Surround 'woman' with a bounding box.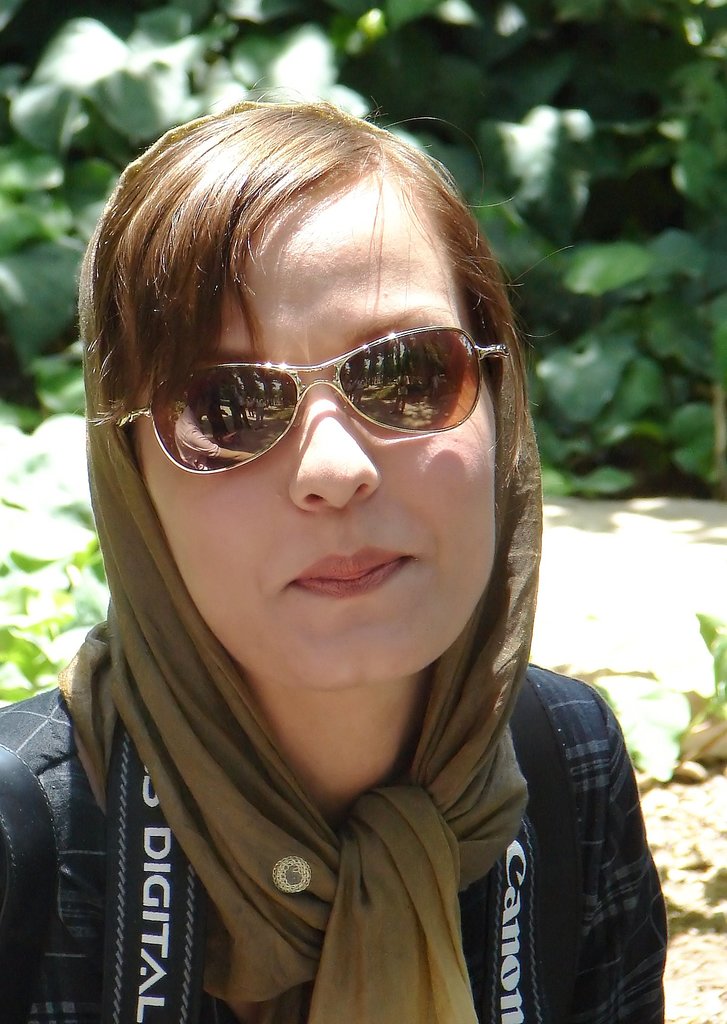
bbox=[0, 98, 658, 1023].
